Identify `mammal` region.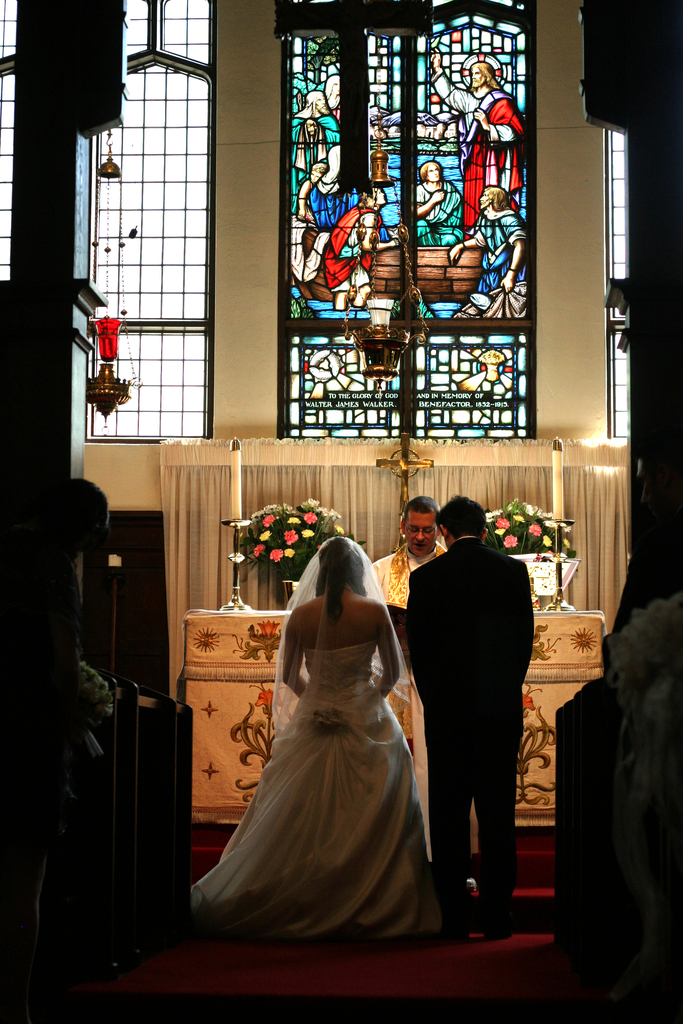
Region: {"left": 604, "top": 429, "right": 682, "bottom": 667}.
